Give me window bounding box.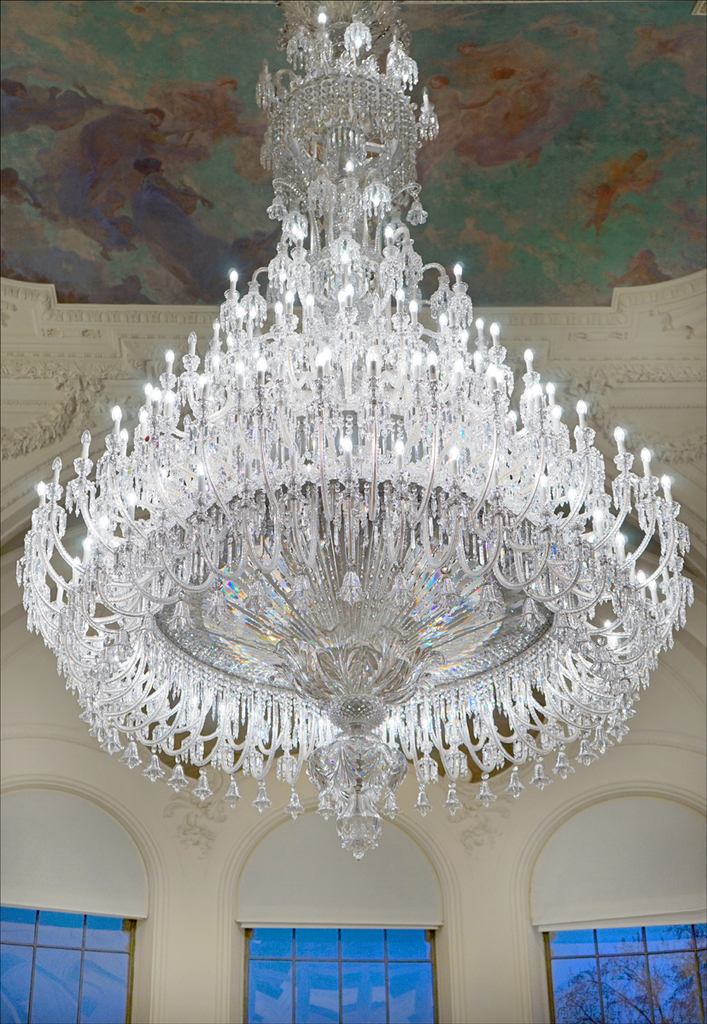
x1=547 y1=913 x2=702 y2=1023.
